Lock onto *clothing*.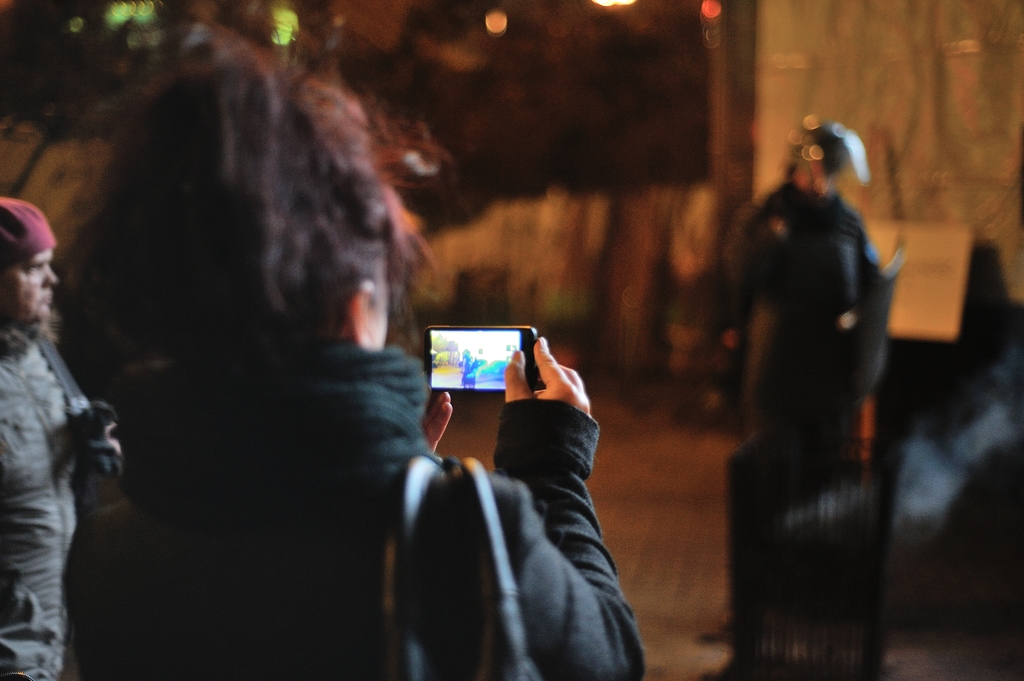
Locked: Rect(0, 234, 117, 642).
